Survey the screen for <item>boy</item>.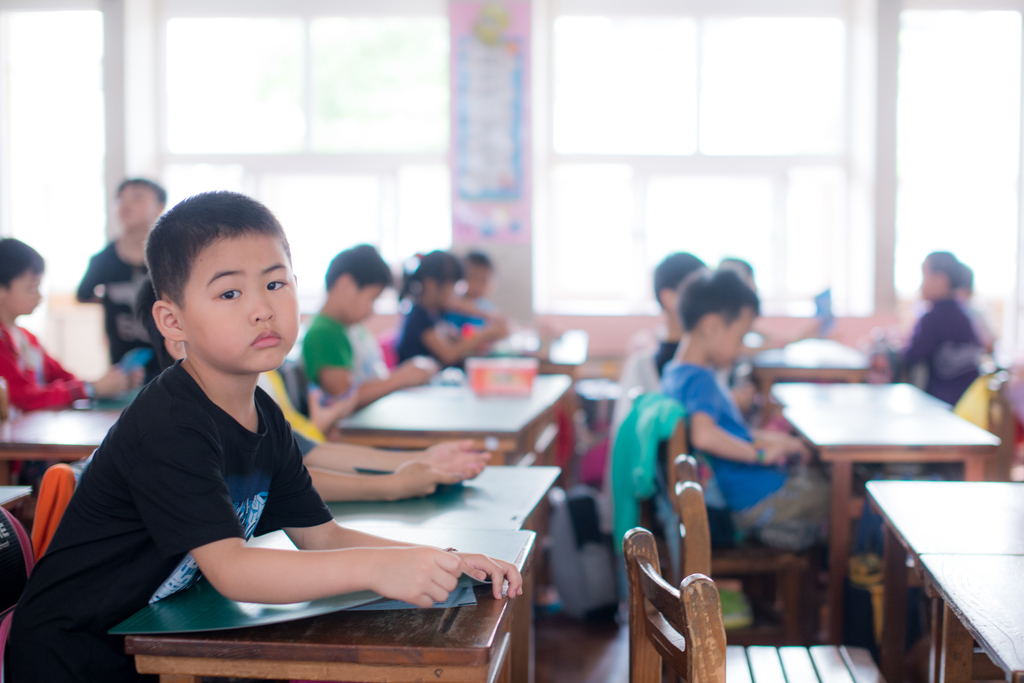
Survey found: {"left": 0, "top": 230, "right": 129, "bottom": 424}.
